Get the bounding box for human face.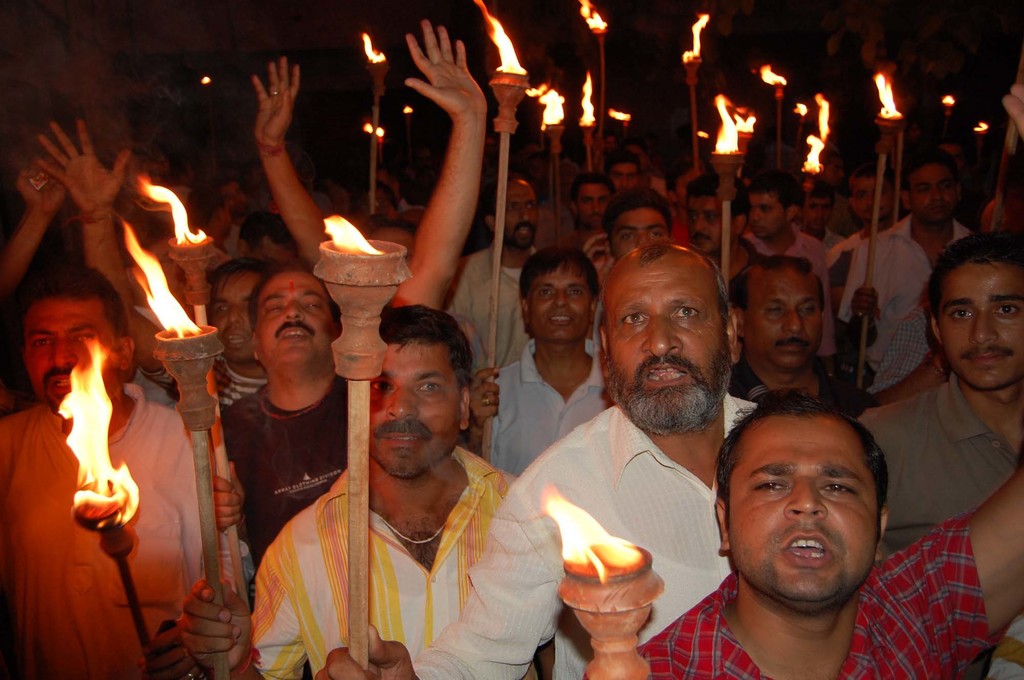
locate(19, 294, 116, 416).
